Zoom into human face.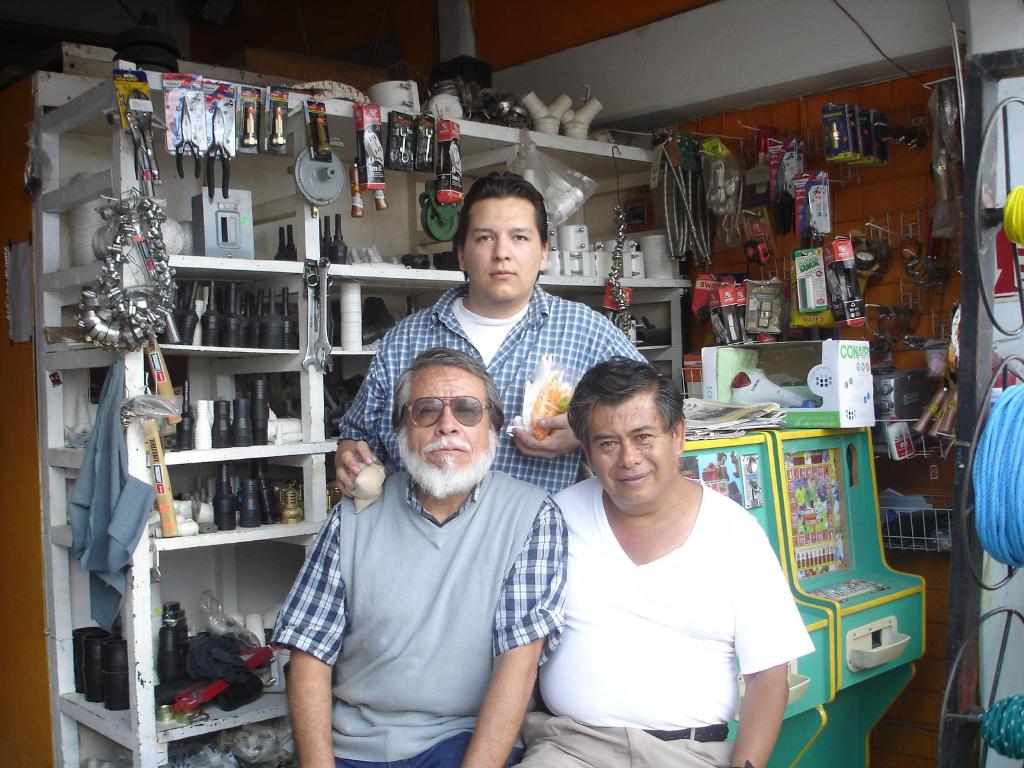
Zoom target: rect(581, 394, 685, 506).
